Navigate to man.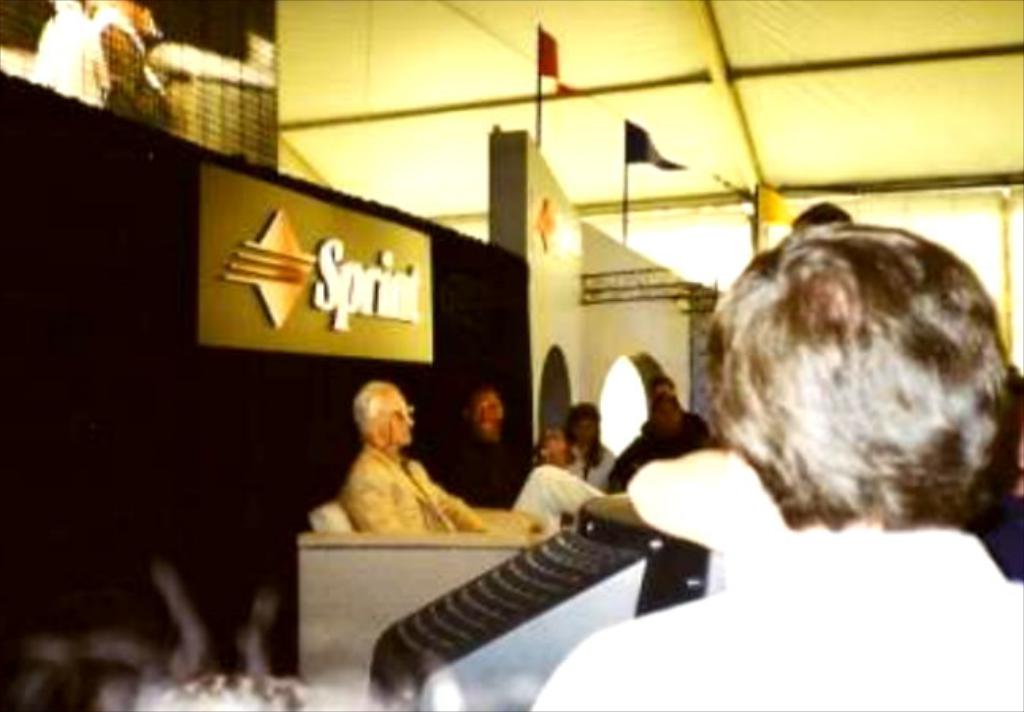
Navigation target: crop(303, 393, 498, 565).
